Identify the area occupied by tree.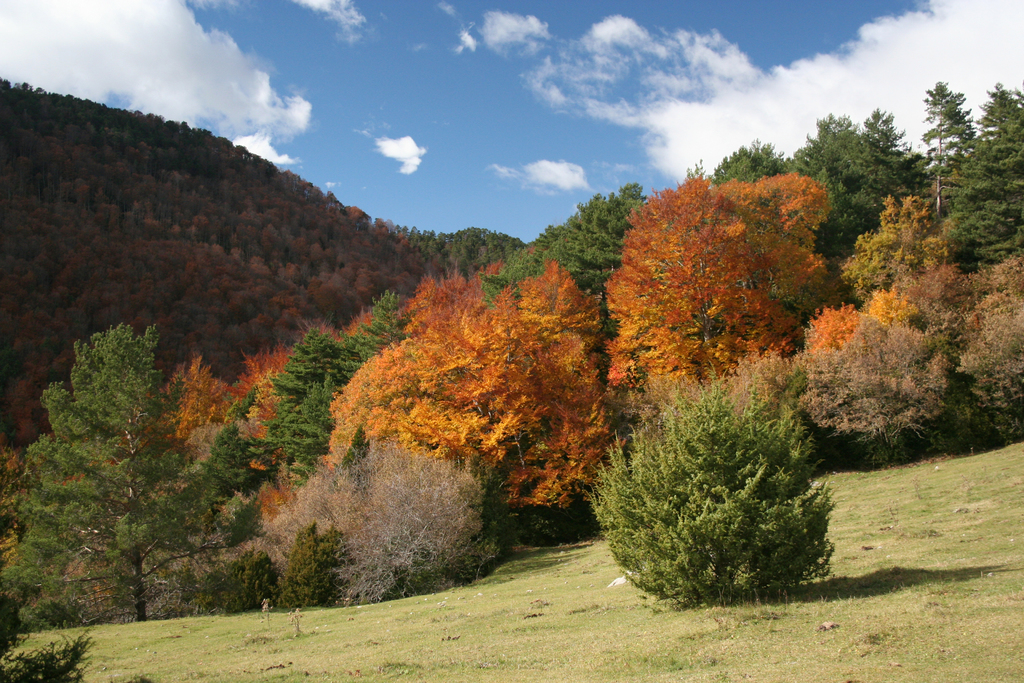
Area: x1=24, y1=281, x2=189, y2=617.
